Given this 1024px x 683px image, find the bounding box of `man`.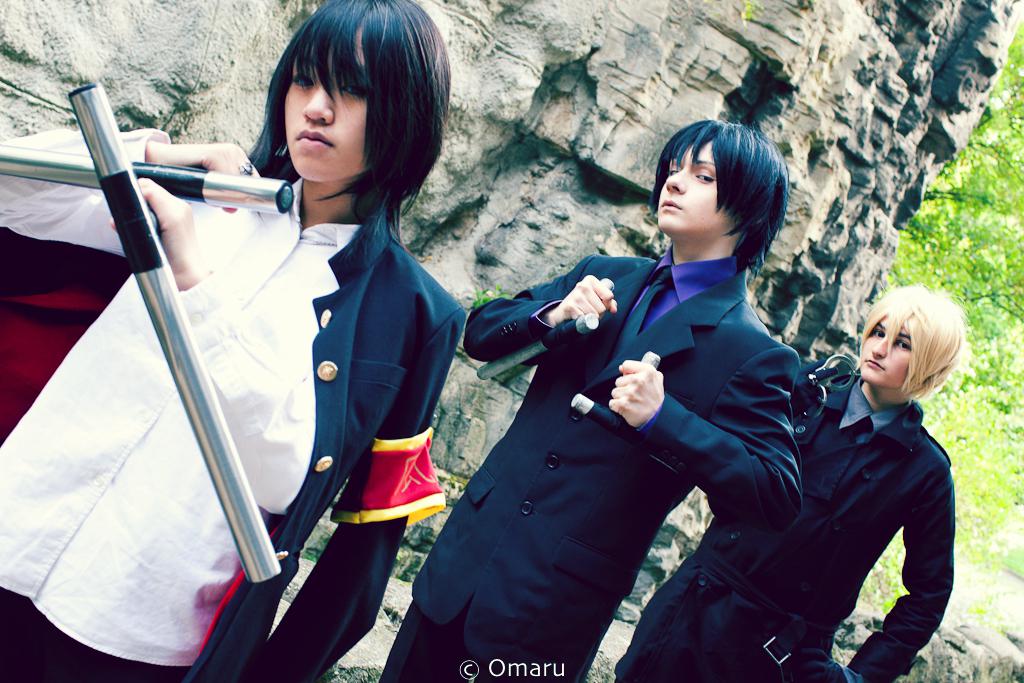
[x1=610, y1=285, x2=956, y2=682].
